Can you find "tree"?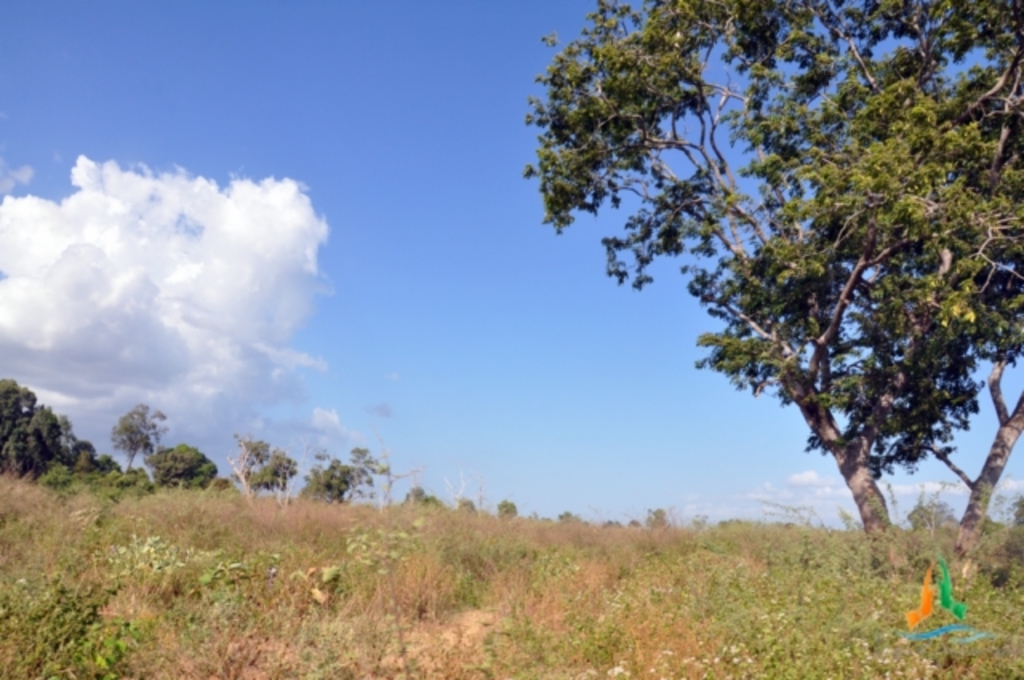
Yes, bounding box: rect(405, 480, 445, 507).
